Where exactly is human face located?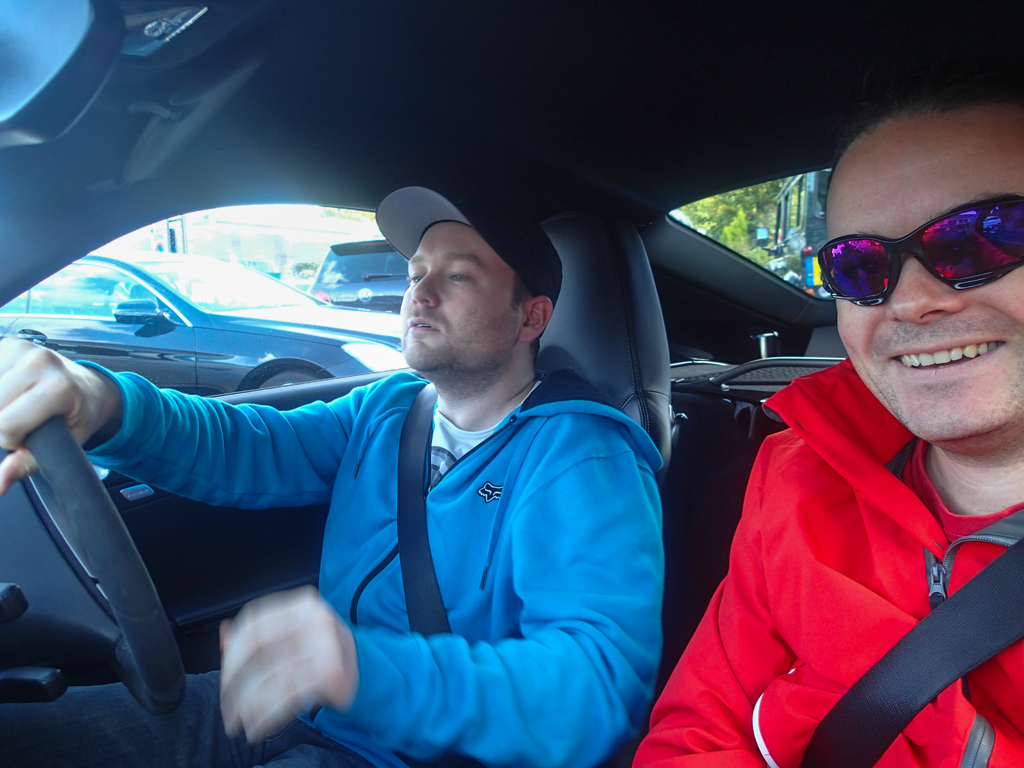
Its bounding box is <box>830,106,1023,445</box>.
